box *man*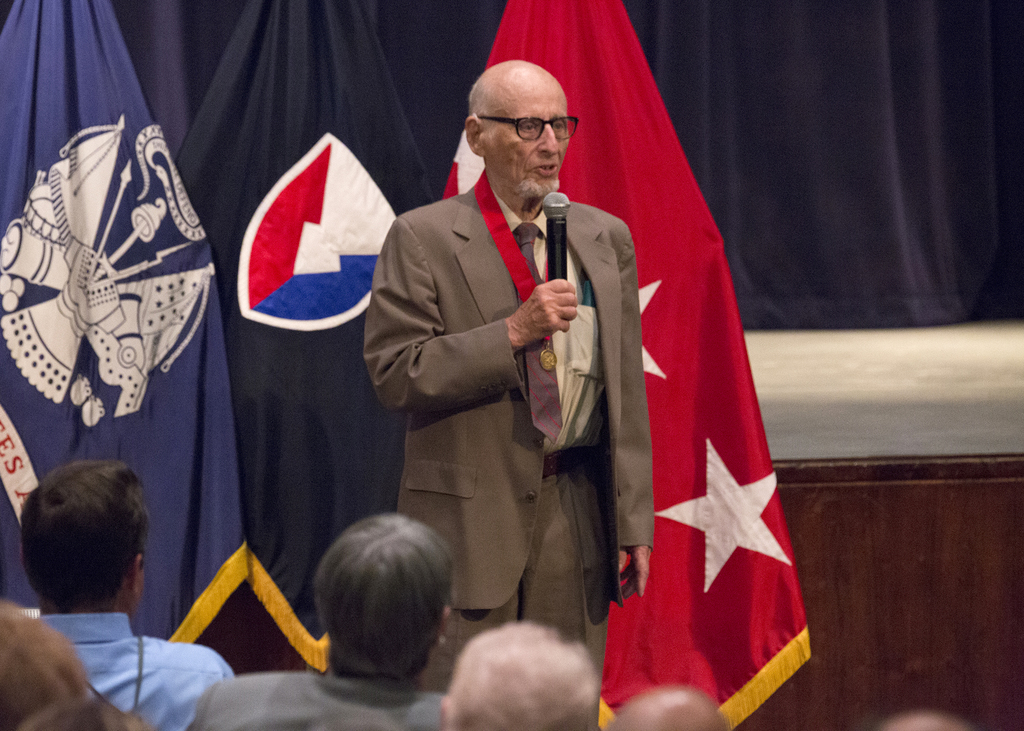
[439, 620, 599, 730]
